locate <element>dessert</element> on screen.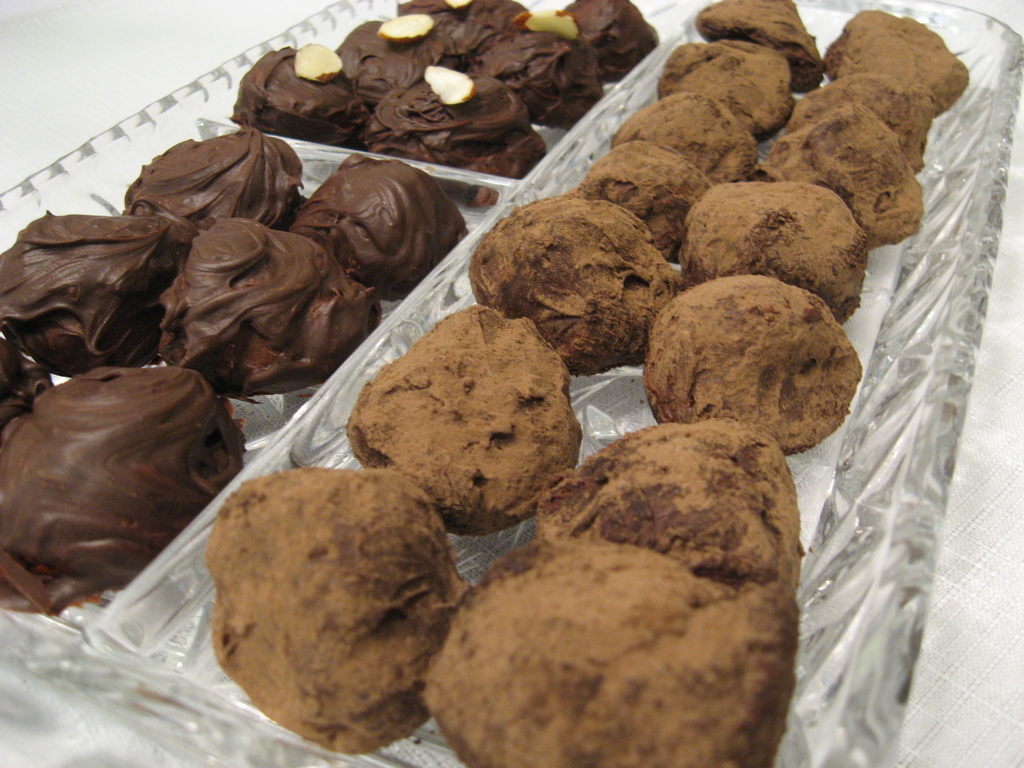
On screen at box=[824, 24, 968, 138].
